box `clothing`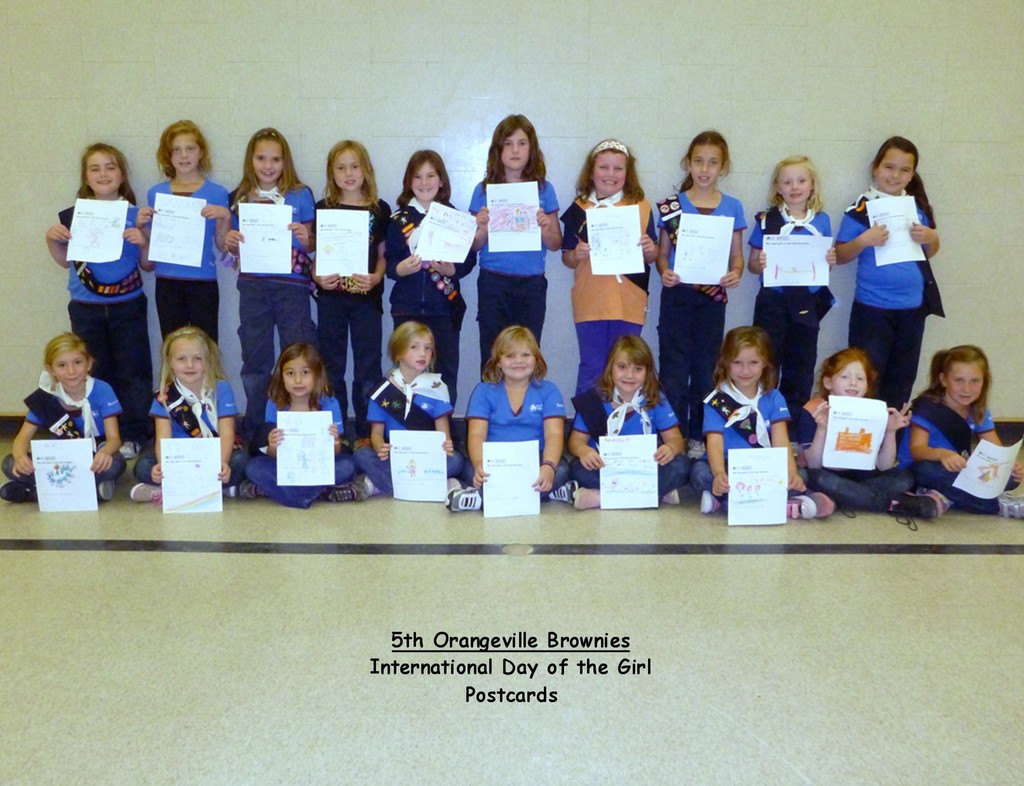
(left=230, top=175, right=319, bottom=408)
